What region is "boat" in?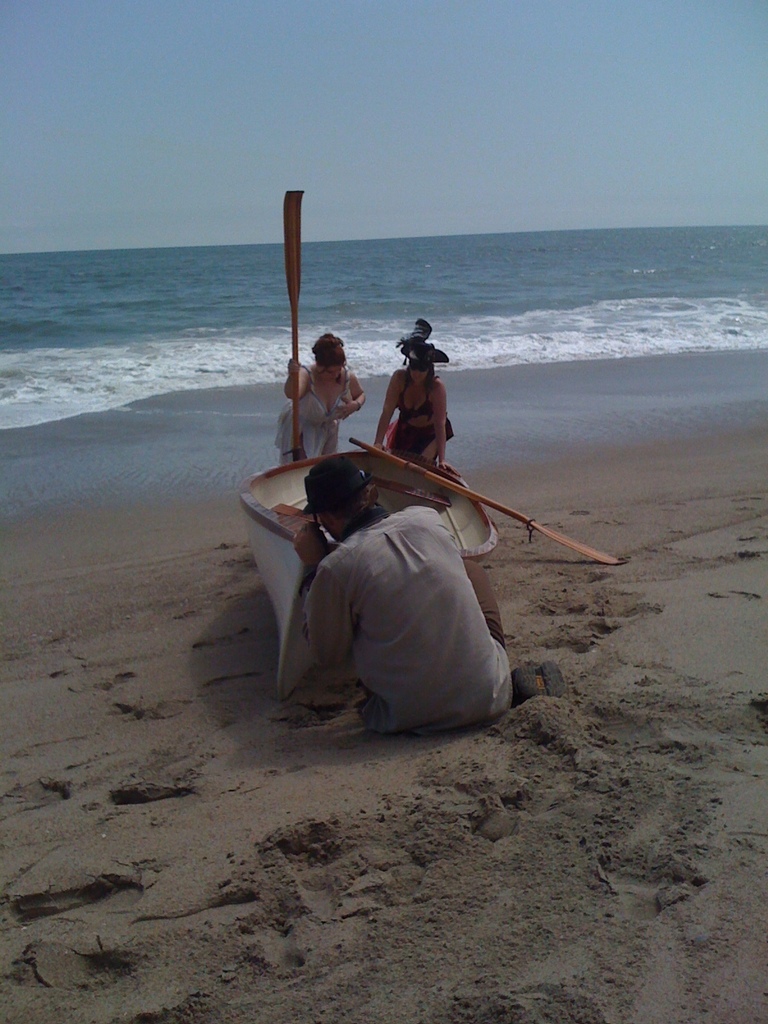
detection(236, 396, 580, 714).
